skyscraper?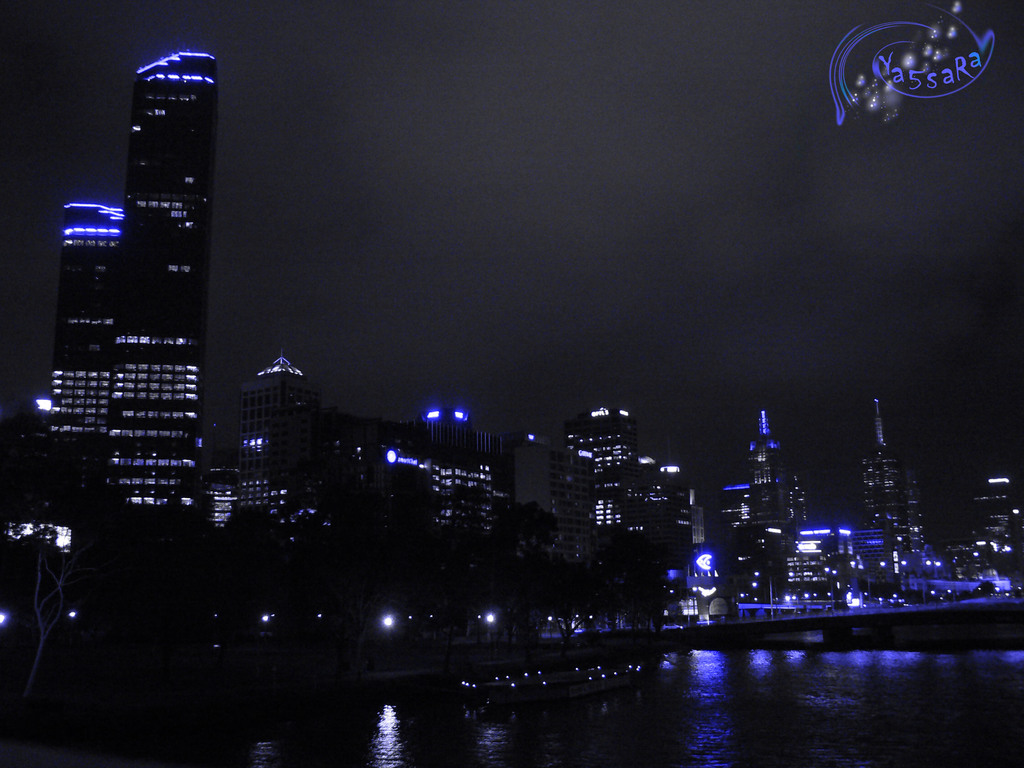
pyautogui.locateOnScreen(33, 196, 132, 500)
